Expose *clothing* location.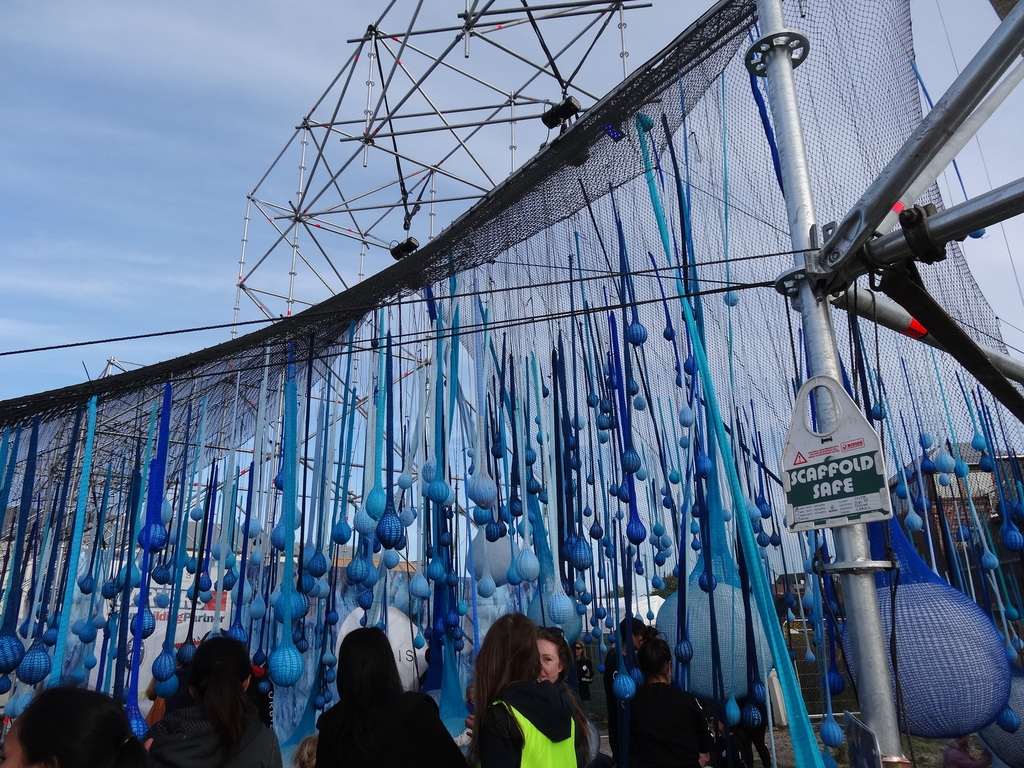
Exposed at l=471, t=681, r=590, b=767.
